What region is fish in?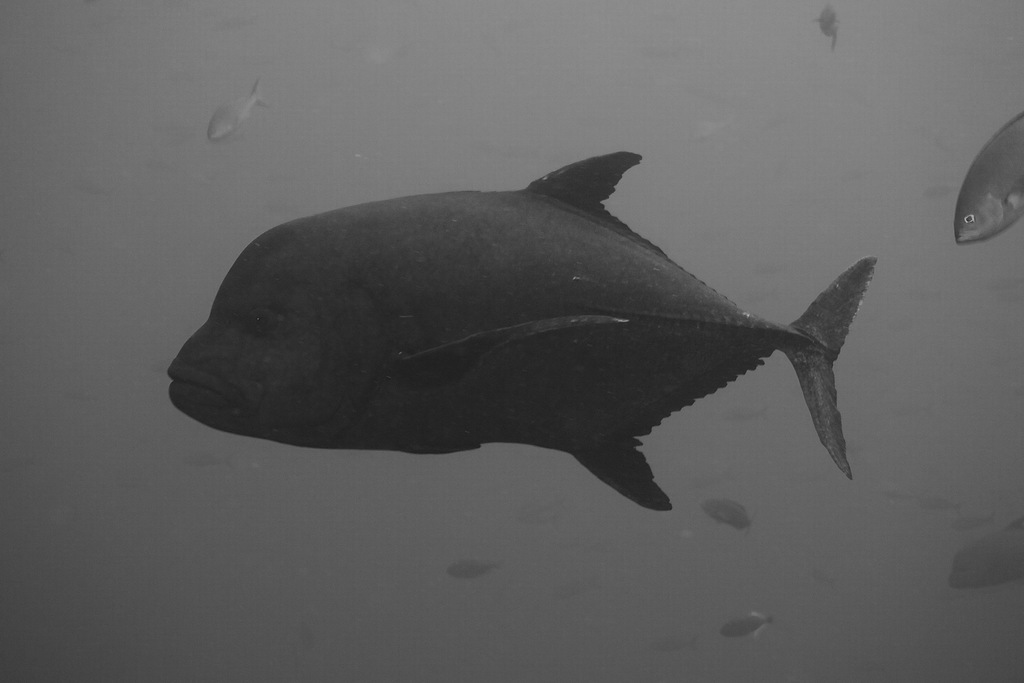
950 505 1023 602.
